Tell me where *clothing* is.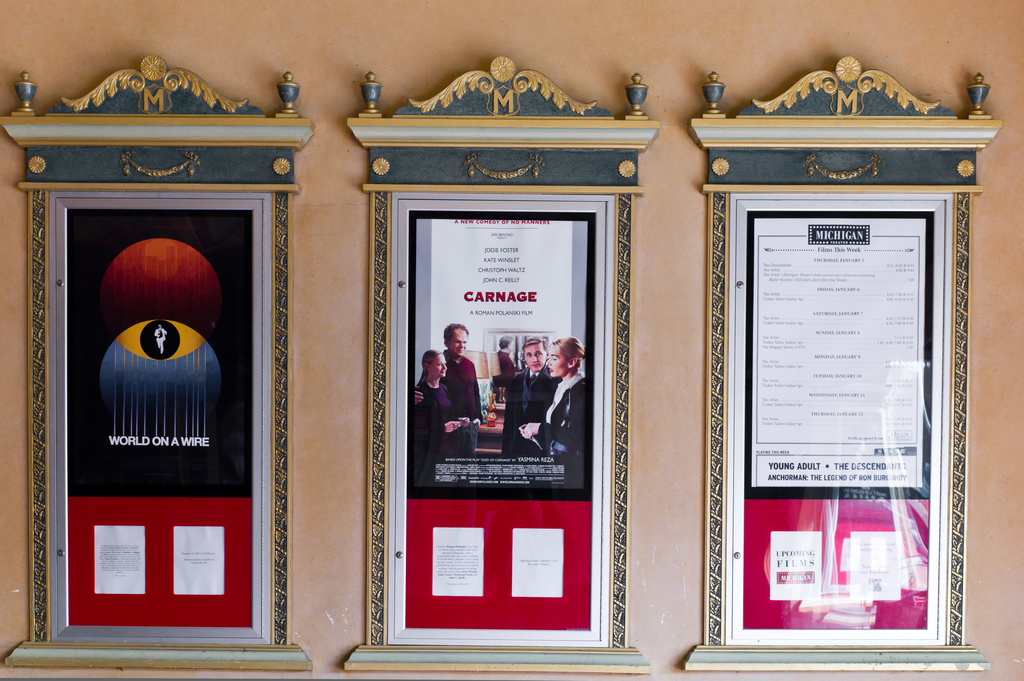
*clothing* is at 495, 351, 515, 378.
